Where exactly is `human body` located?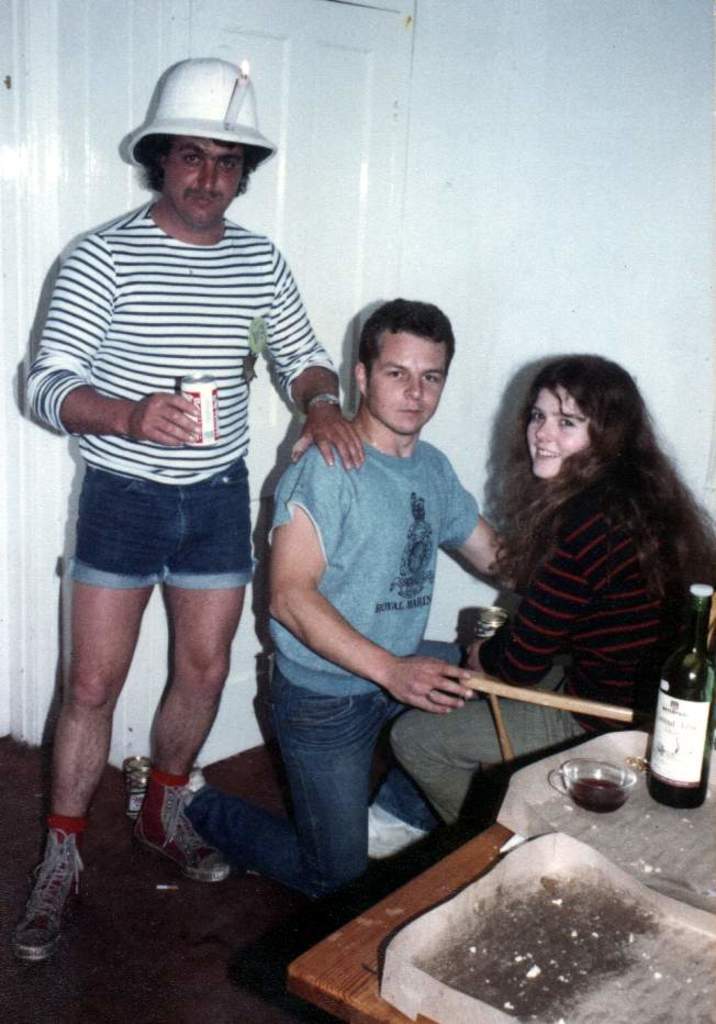
Its bounding box is (9, 197, 366, 964).
